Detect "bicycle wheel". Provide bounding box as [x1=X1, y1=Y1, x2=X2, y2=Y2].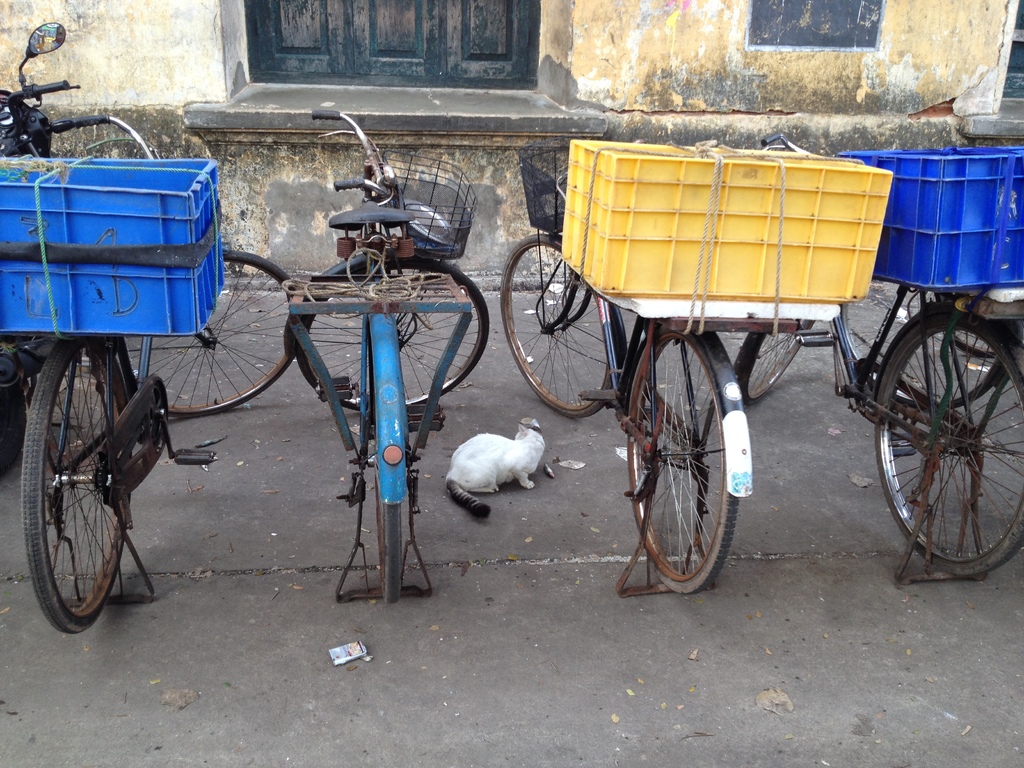
[x1=124, y1=253, x2=297, y2=424].
